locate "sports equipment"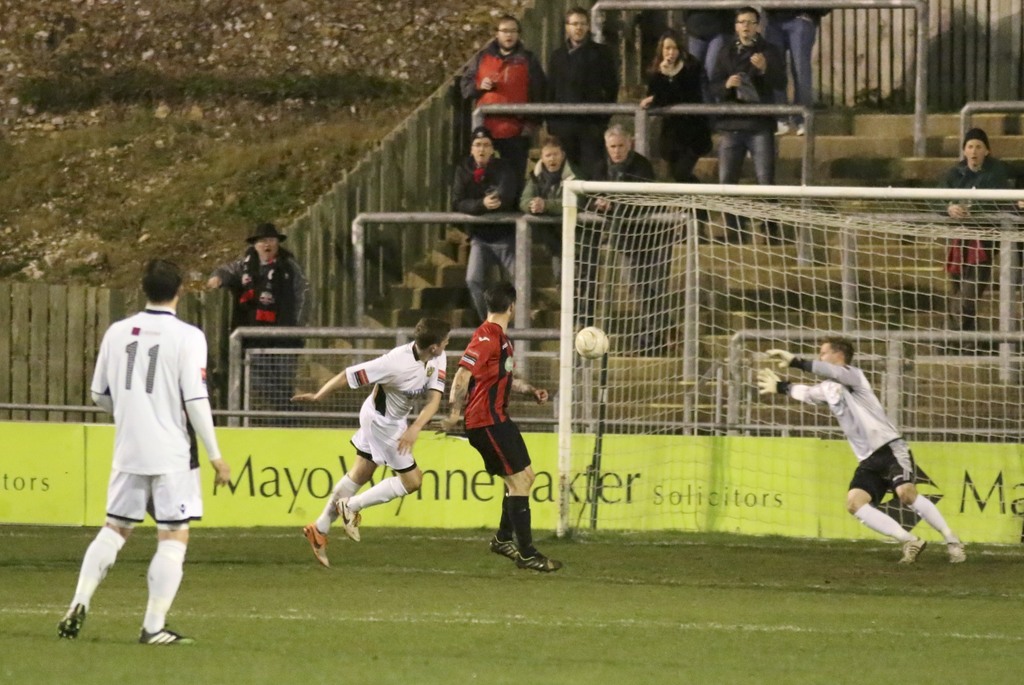
box(751, 369, 786, 403)
